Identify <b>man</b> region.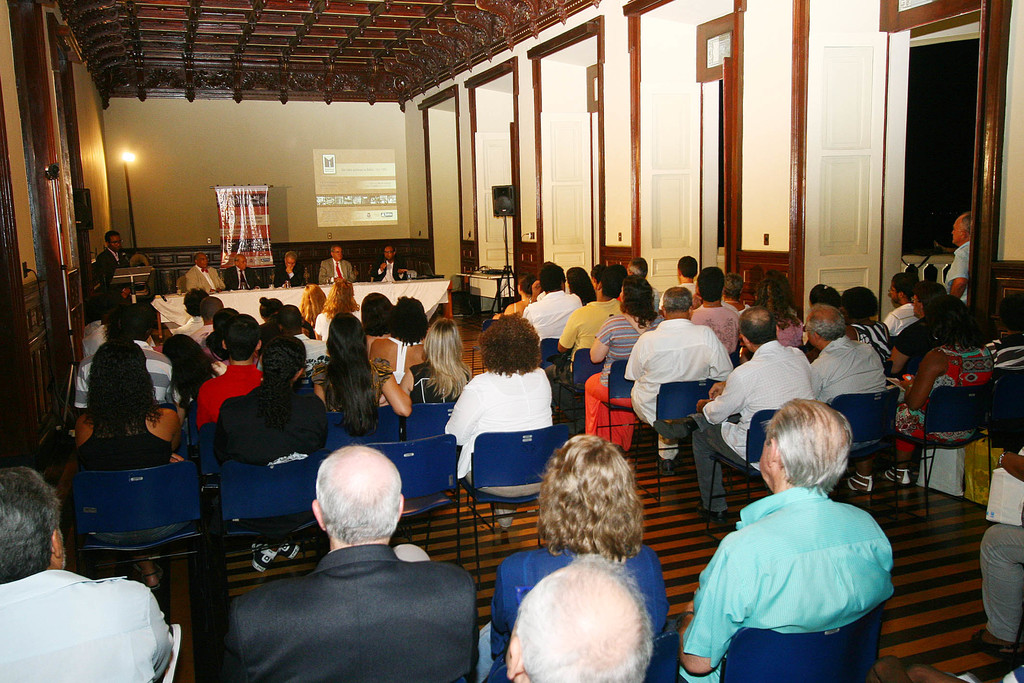
Region: left=0, top=463, right=173, bottom=682.
